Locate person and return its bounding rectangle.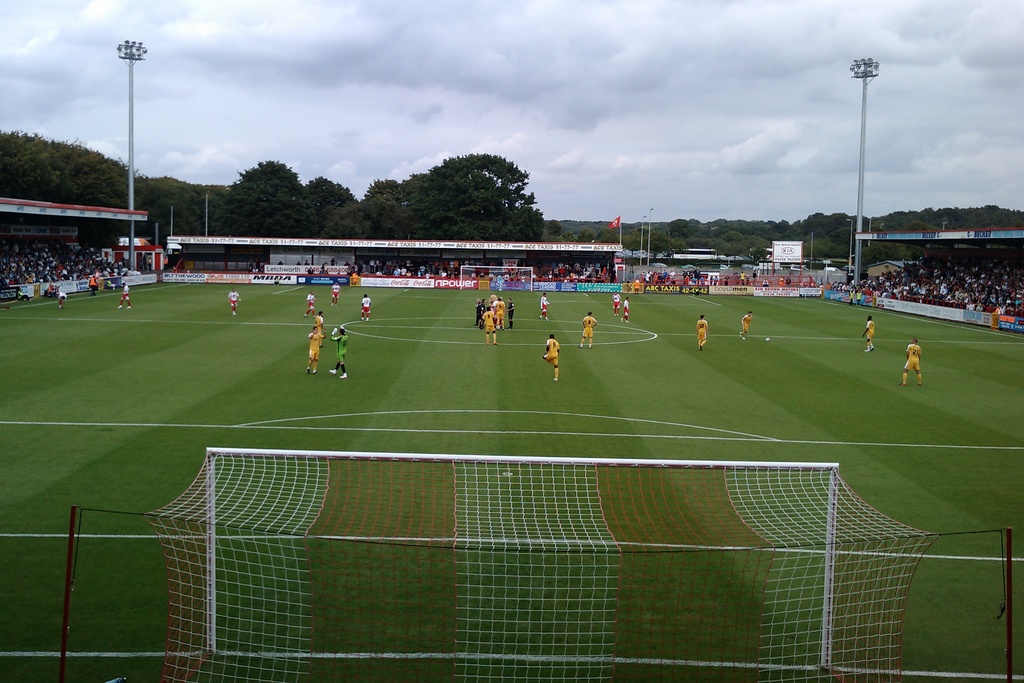
bbox(364, 295, 369, 317).
